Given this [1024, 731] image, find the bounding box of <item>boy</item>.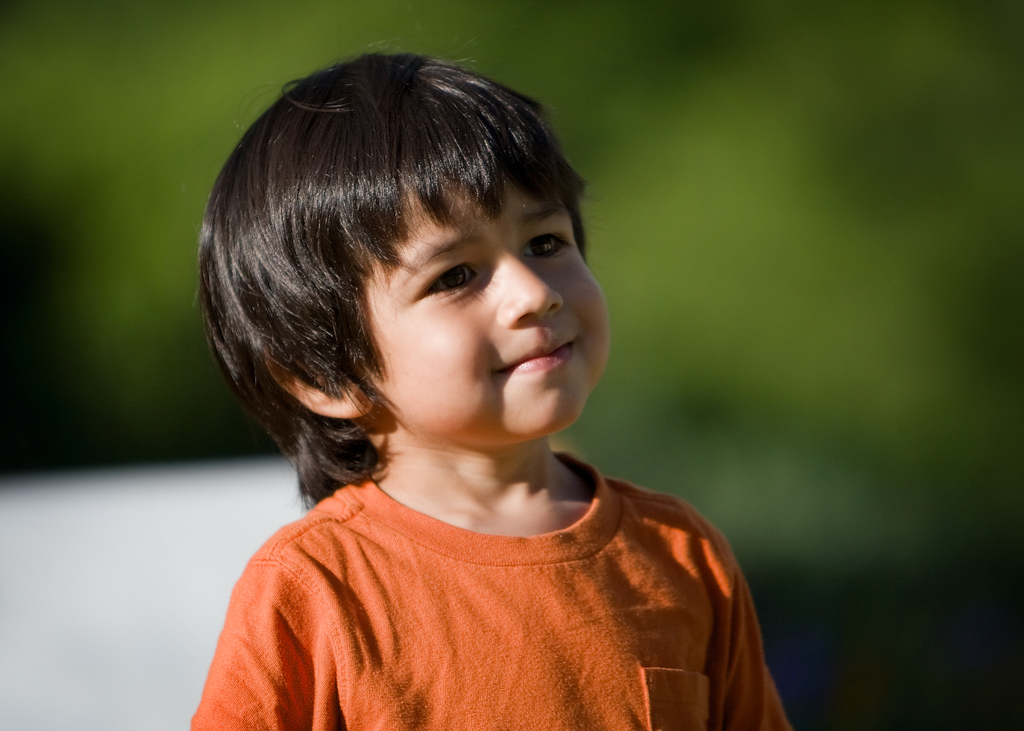
l=185, t=40, r=800, b=730.
